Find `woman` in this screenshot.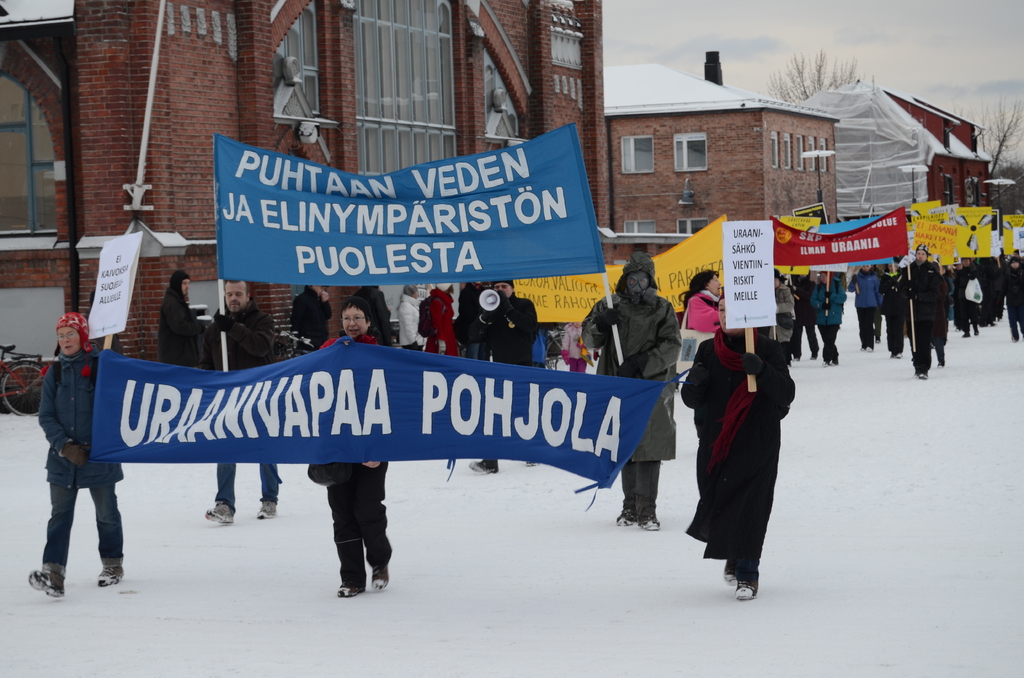
The bounding box for `woman` is bbox=(847, 265, 883, 351).
